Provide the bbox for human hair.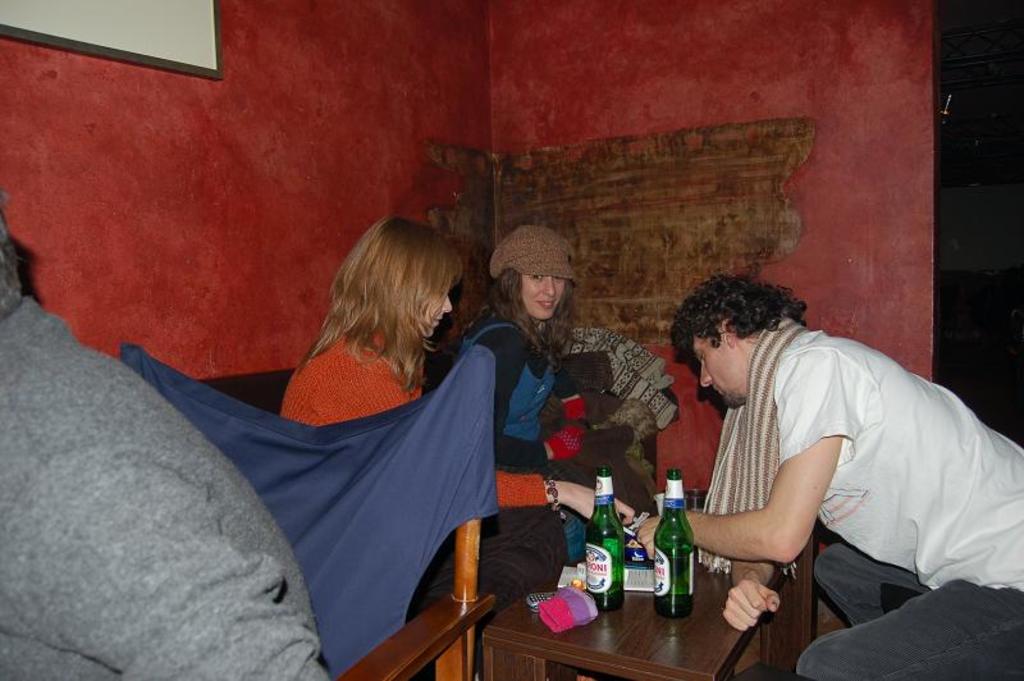
locate(285, 188, 472, 416).
